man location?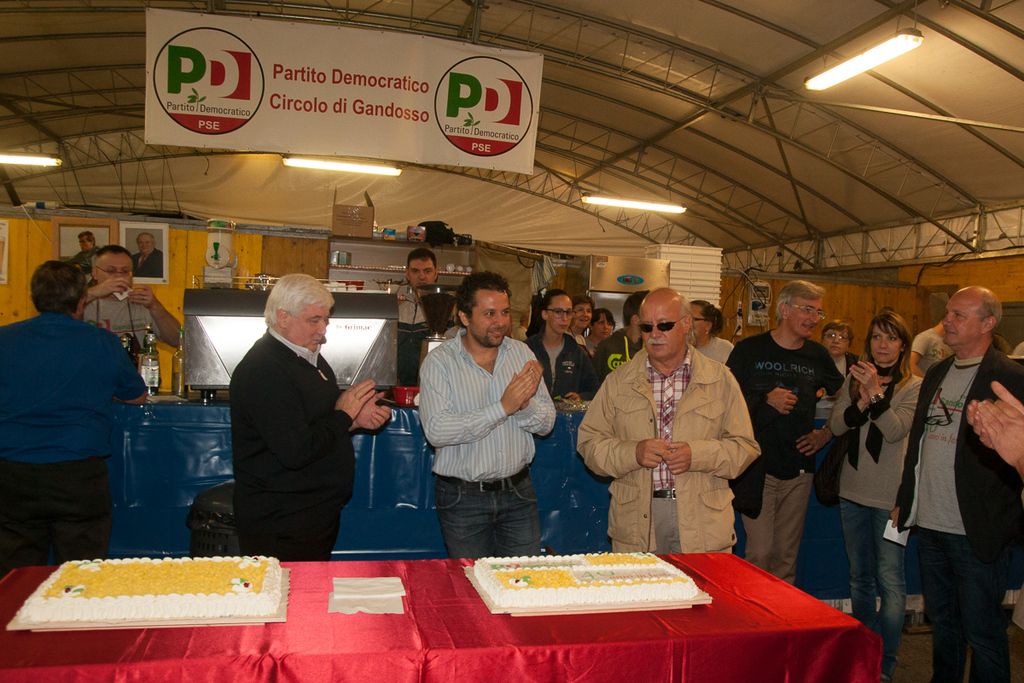
726 279 845 587
